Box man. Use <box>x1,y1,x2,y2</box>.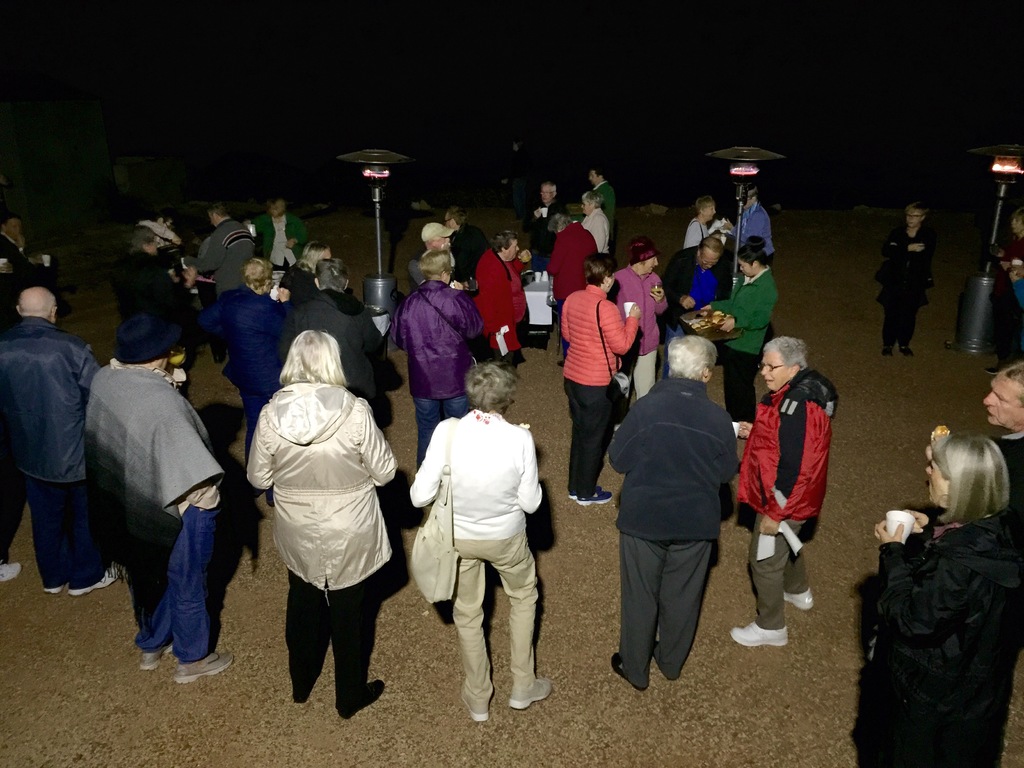
<box>397,244,488,460</box>.
